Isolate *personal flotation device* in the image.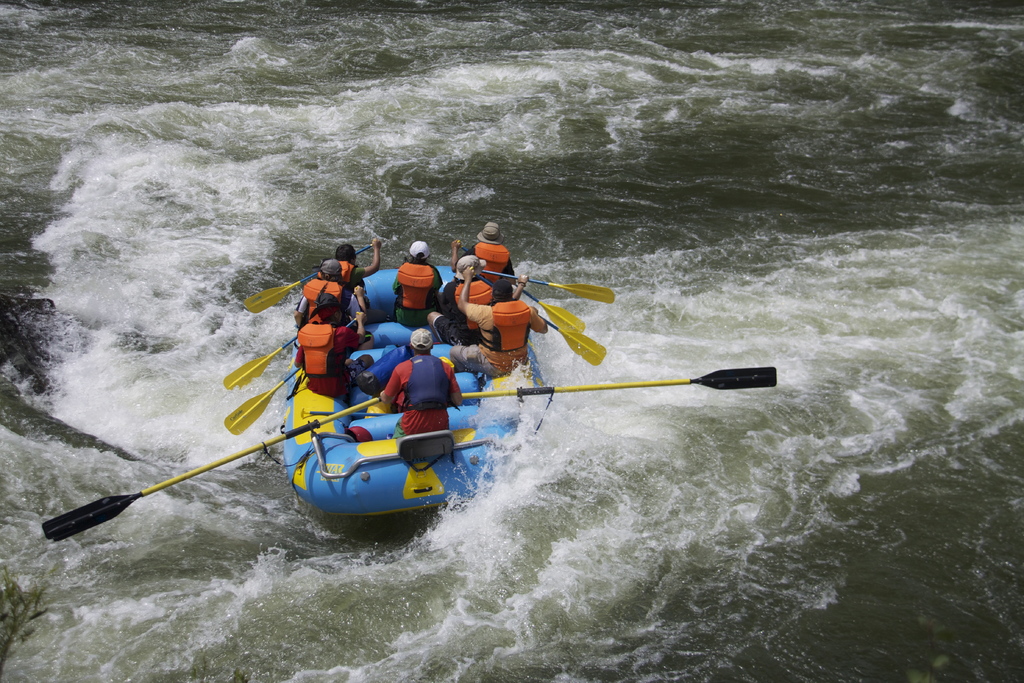
Isolated region: x1=296 y1=317 x2=349 y2=379.
